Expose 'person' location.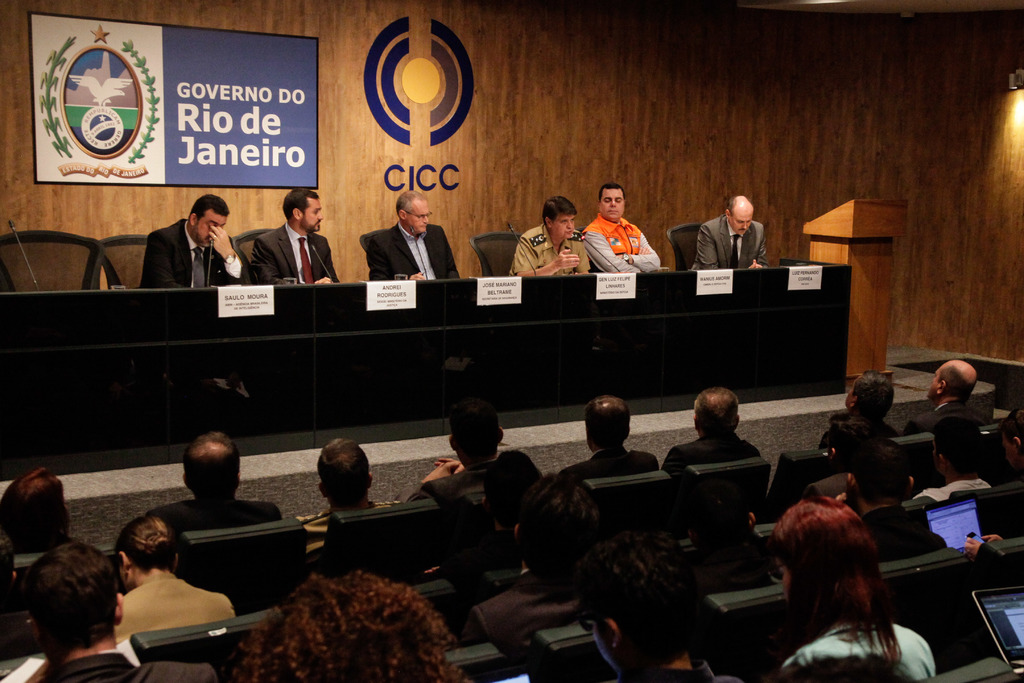
Exposed at (left=140, top=194, right=252, bottom=288).
